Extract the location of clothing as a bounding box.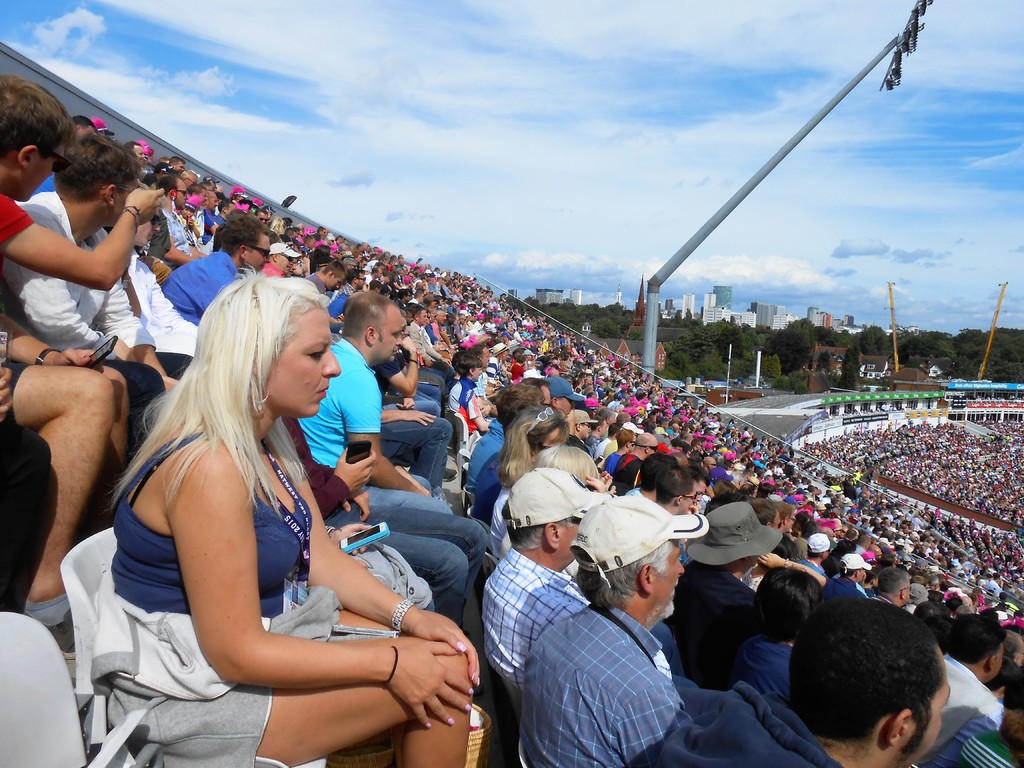
bbox=[15, 166, 157, 454].
